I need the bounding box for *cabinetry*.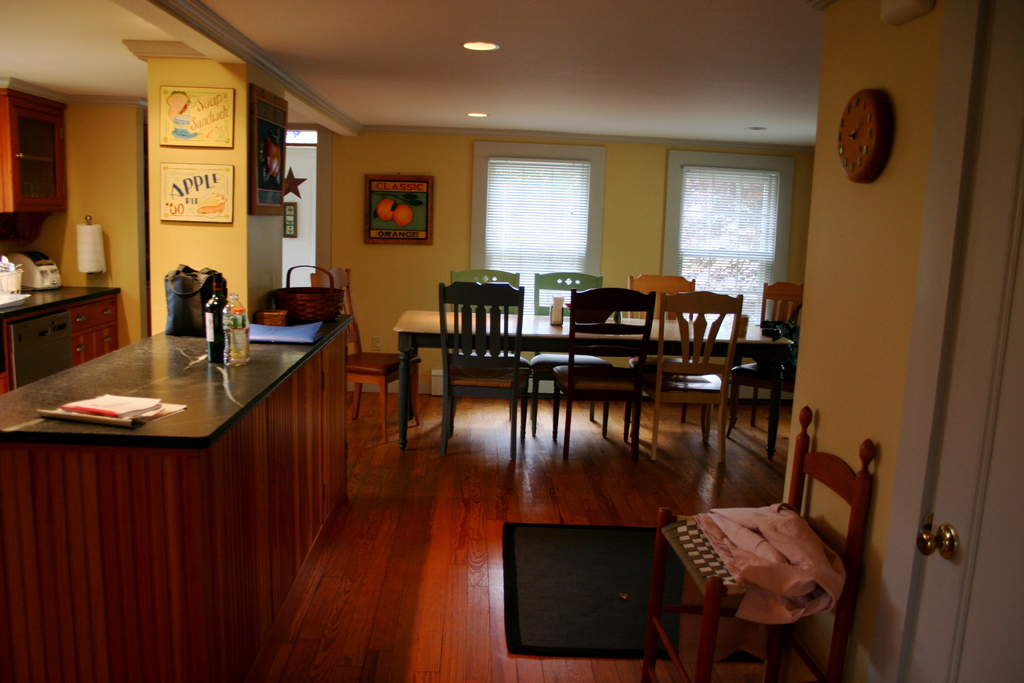
Here it is: [0, 311, 349, 682].
